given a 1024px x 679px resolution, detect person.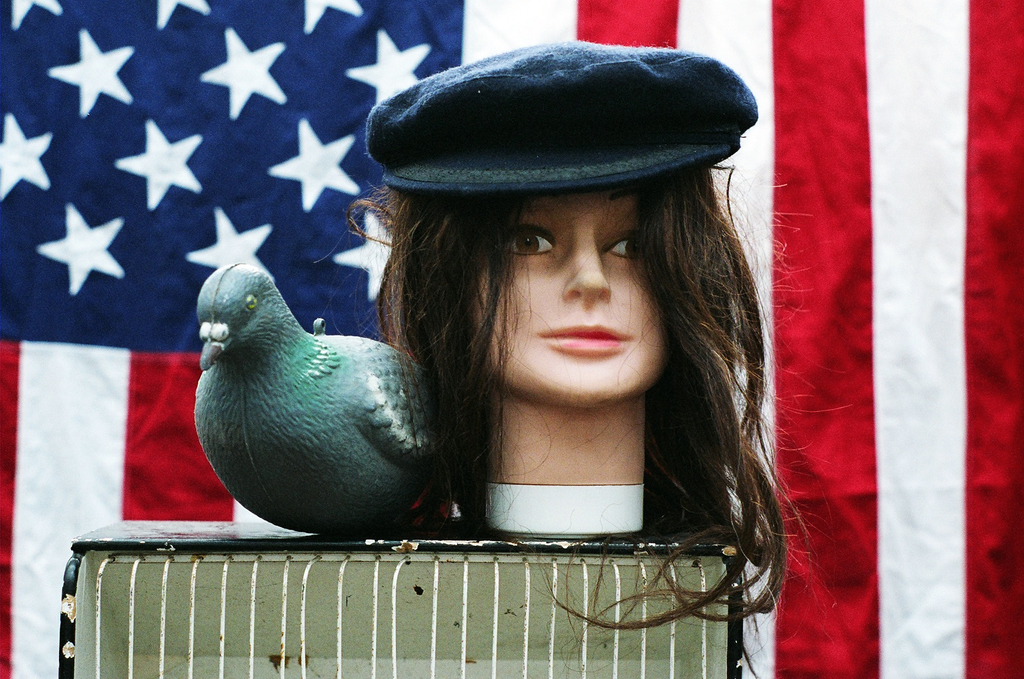
pyautogui.locateOnScreen(367, 31, 818, 678).
